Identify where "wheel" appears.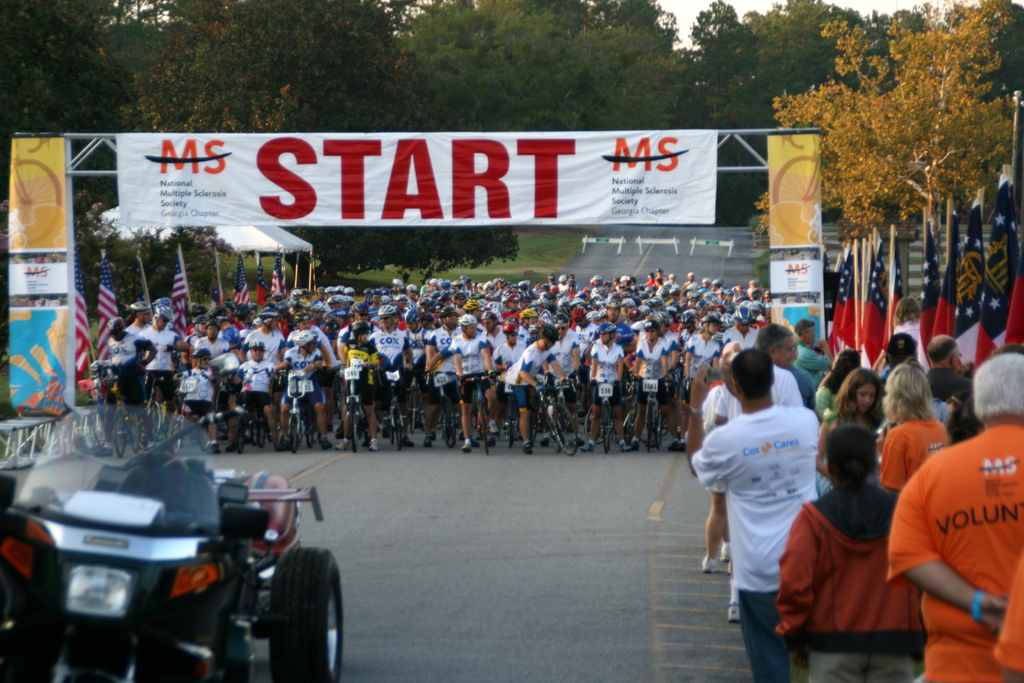
Appears at bbox=[141, 404, 162, 446].
